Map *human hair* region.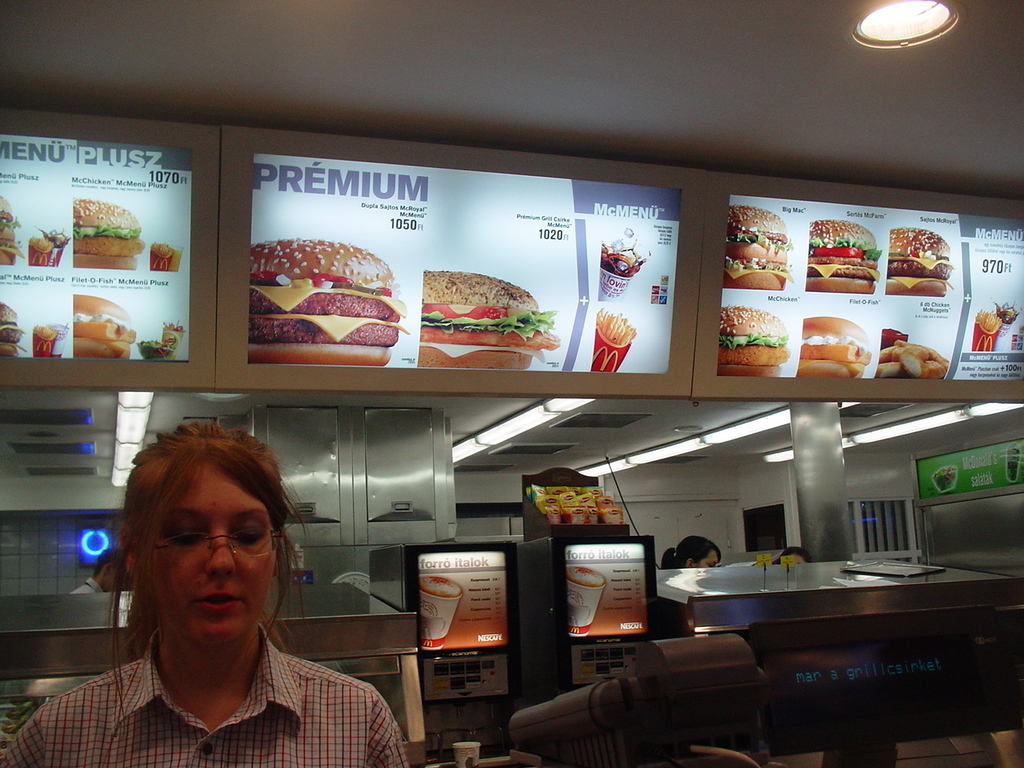
Mapped to box=[125, 418, 314, 681].
